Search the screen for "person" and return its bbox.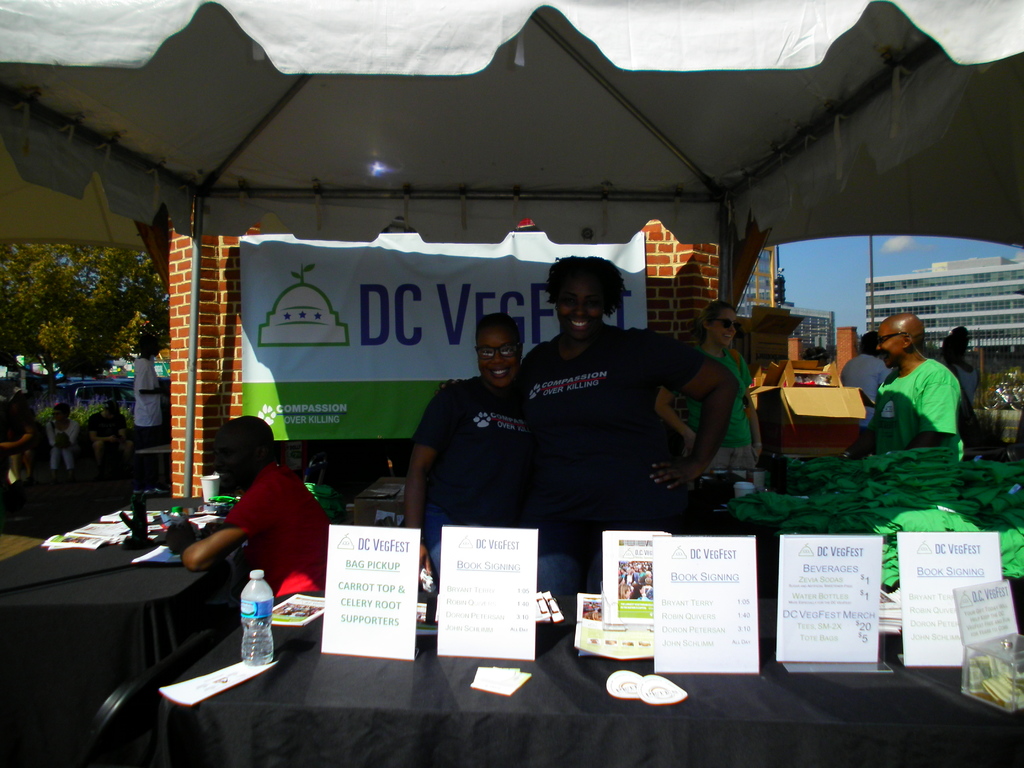
Found: box=[652, 301, 762, 471].
